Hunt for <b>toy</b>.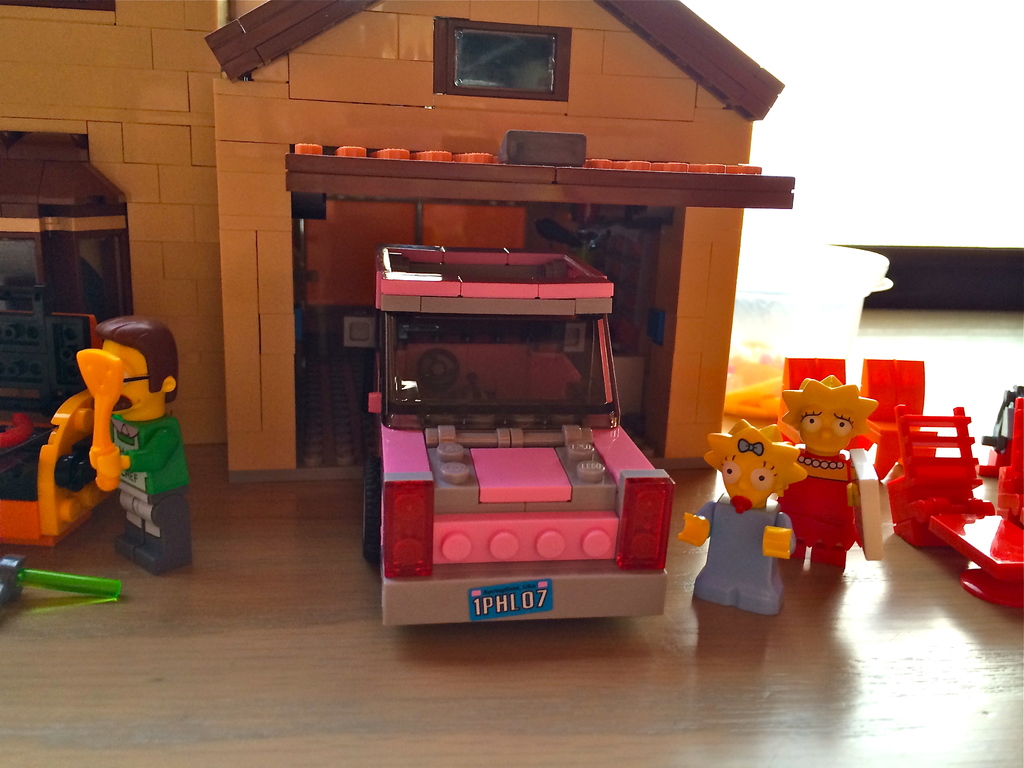
Hunted down at [x1=928, y1=512, x2=1023, y2=607].
